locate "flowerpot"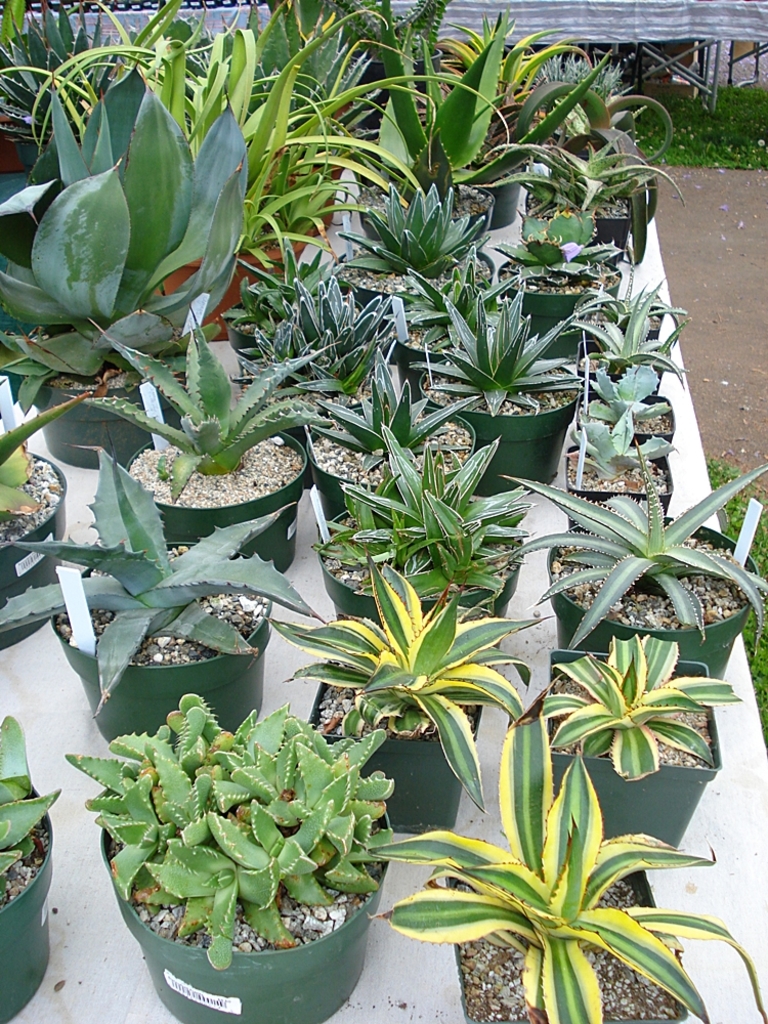
pyautogui.locateOnScreen(308, 660, 482, 835)
